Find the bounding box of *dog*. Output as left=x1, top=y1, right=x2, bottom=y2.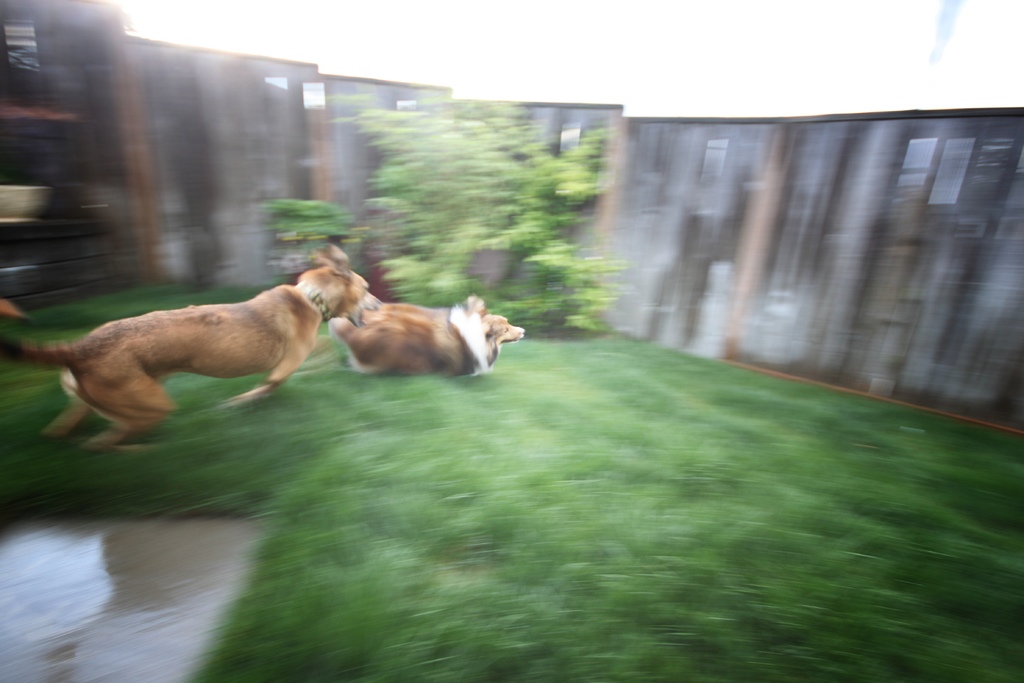
left=1, top=243, right=382, bottom=456.
